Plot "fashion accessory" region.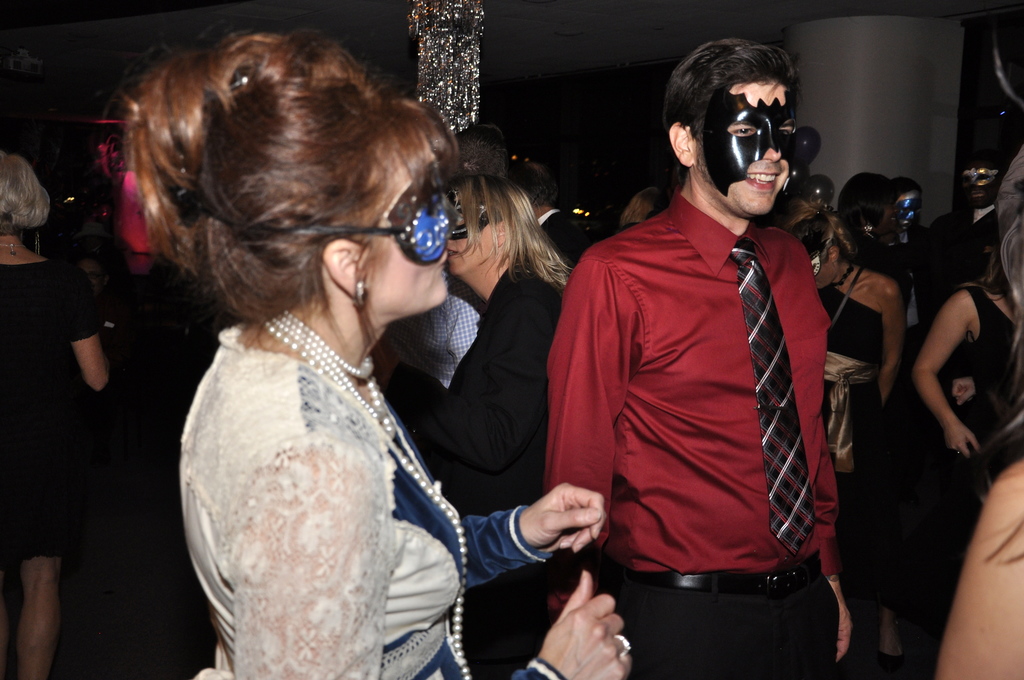
Plotted at box=[730, 241, 817, 556].
